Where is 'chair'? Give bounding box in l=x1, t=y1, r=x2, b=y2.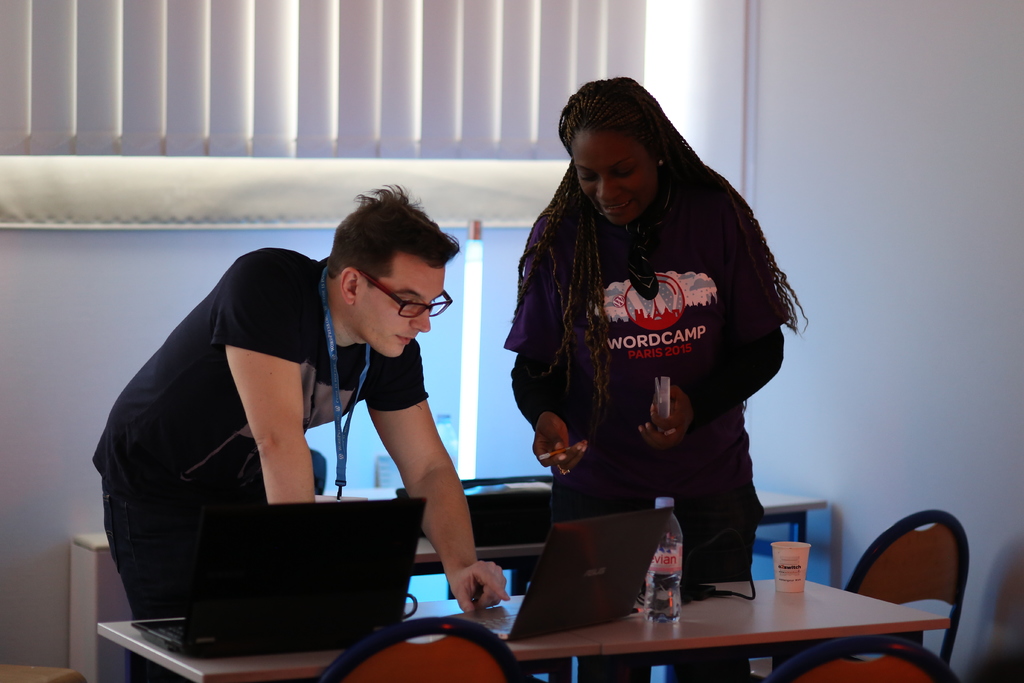
l=826, t=492, r=979, b=680.
